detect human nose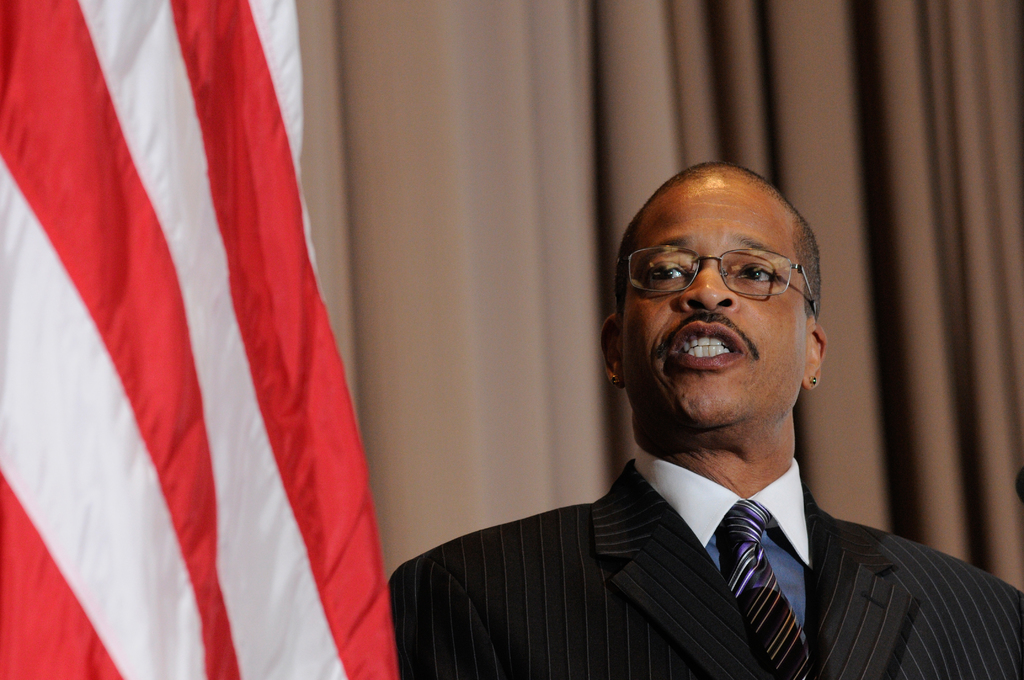
detection(676, 262, 742, 314)
